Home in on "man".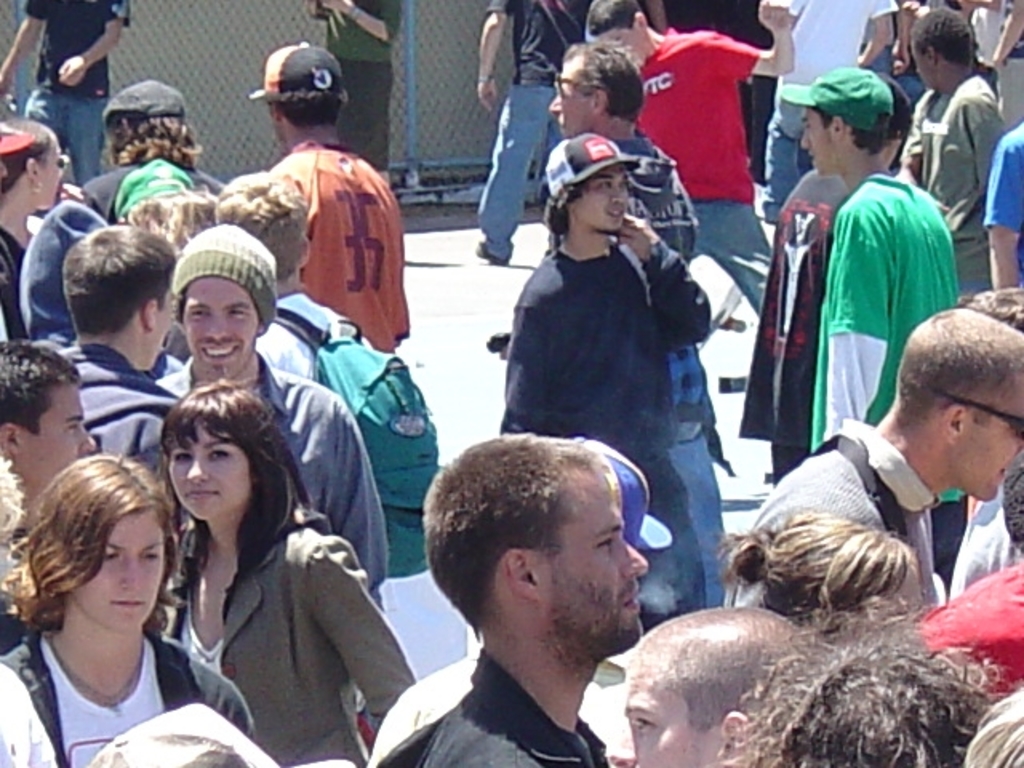
Homed in at x1=586 y1=0 x2=792 y2=301.
